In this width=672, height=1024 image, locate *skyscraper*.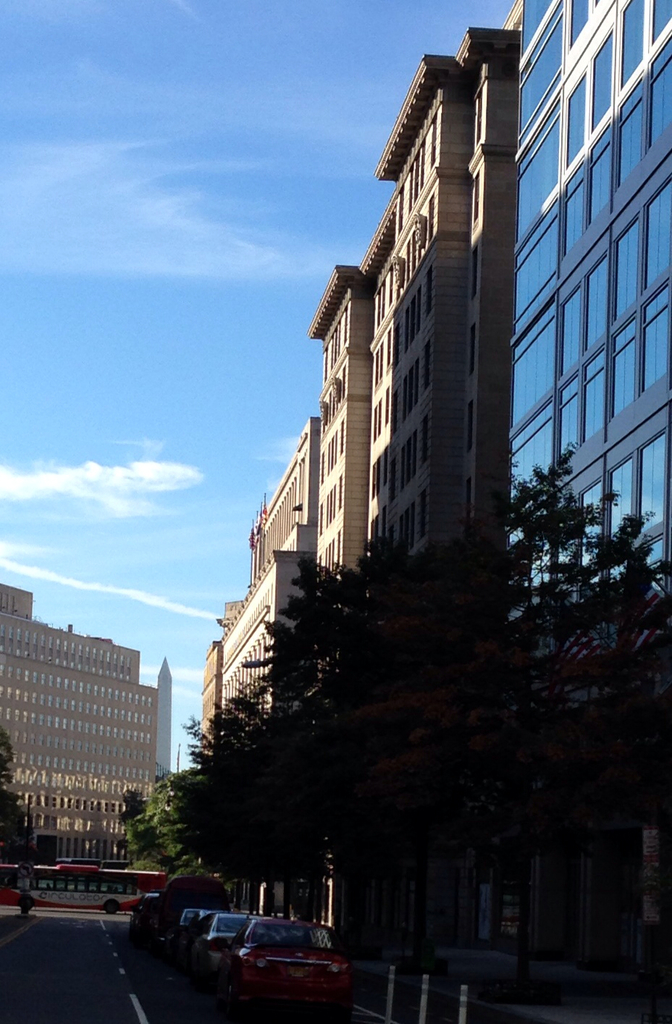
Bounding box: region(510, 0, 671, 1023).
